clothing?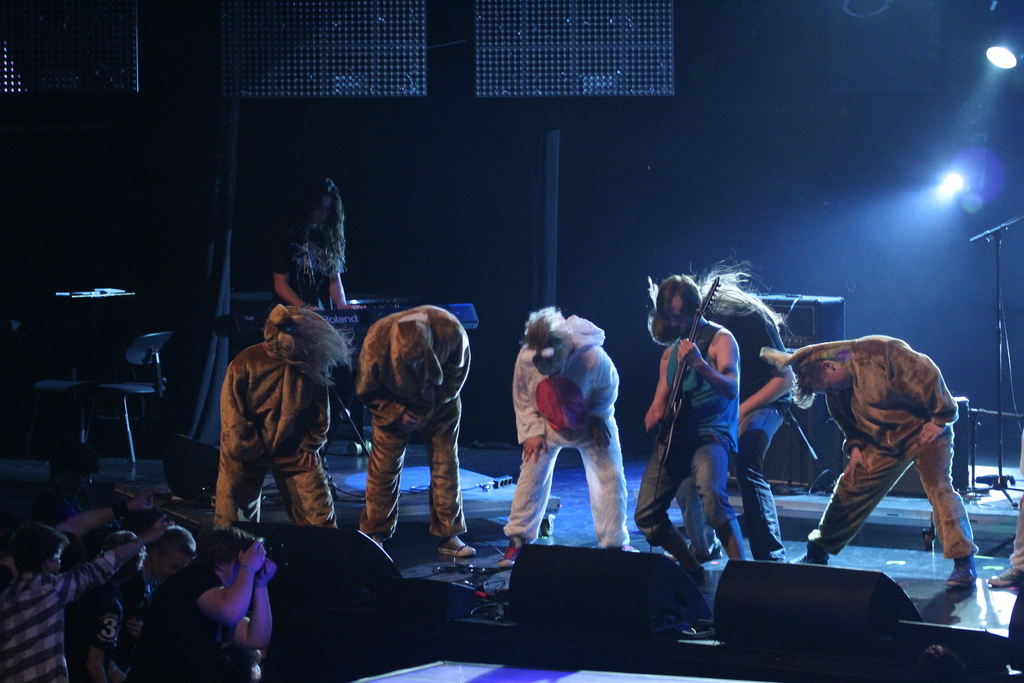
[left=127, top=563, right=246, bottom=682]
